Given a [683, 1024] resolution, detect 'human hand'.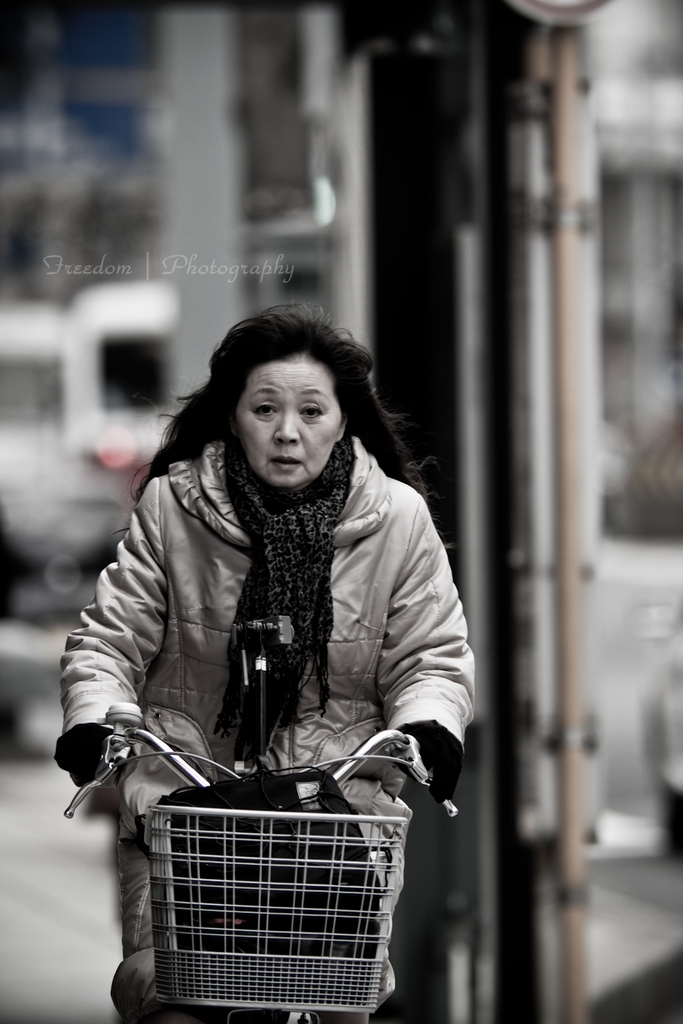
[x1=393, y1=722, x2=467, y2=811].
